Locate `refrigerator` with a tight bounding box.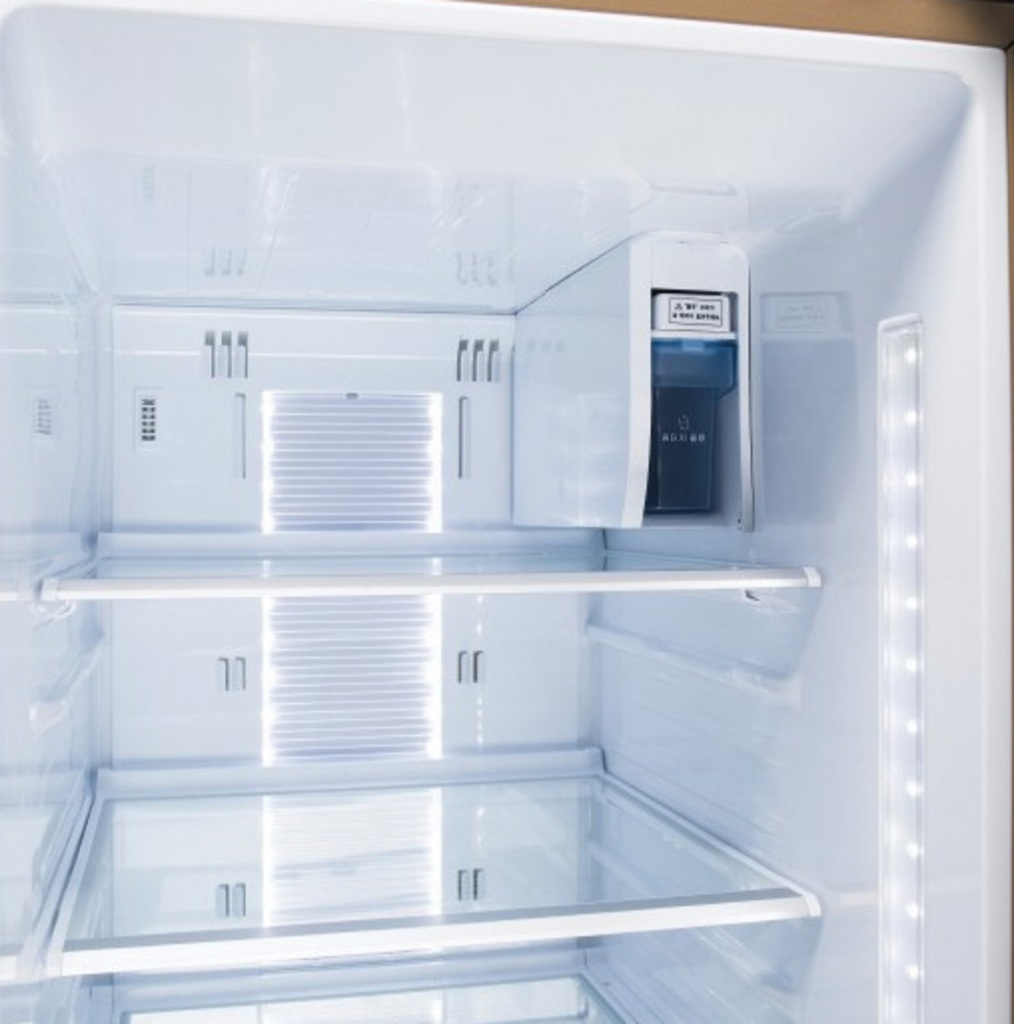
[x1=0, y1=0, x2=1012, y2=1022].
